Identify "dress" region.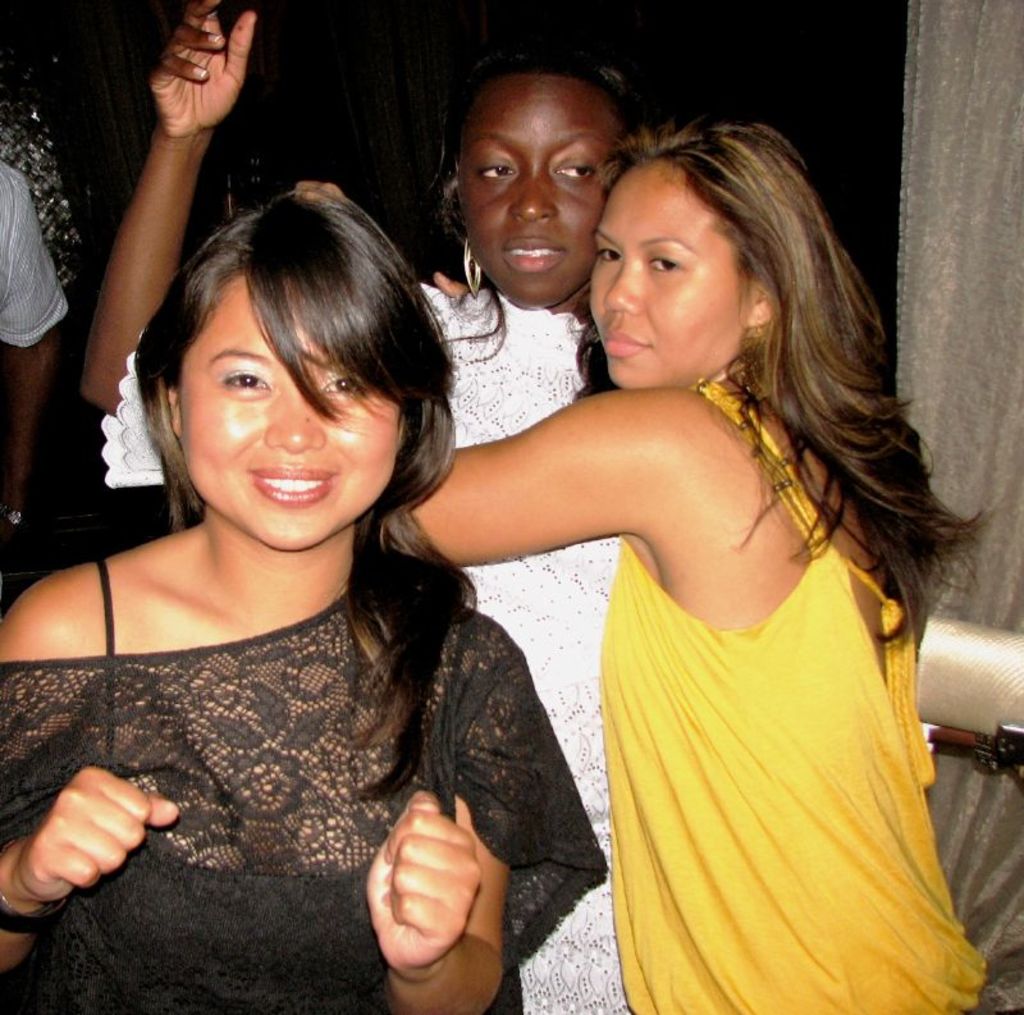
Region: [x1=0, y1=566, x2=605, y2=1014].
